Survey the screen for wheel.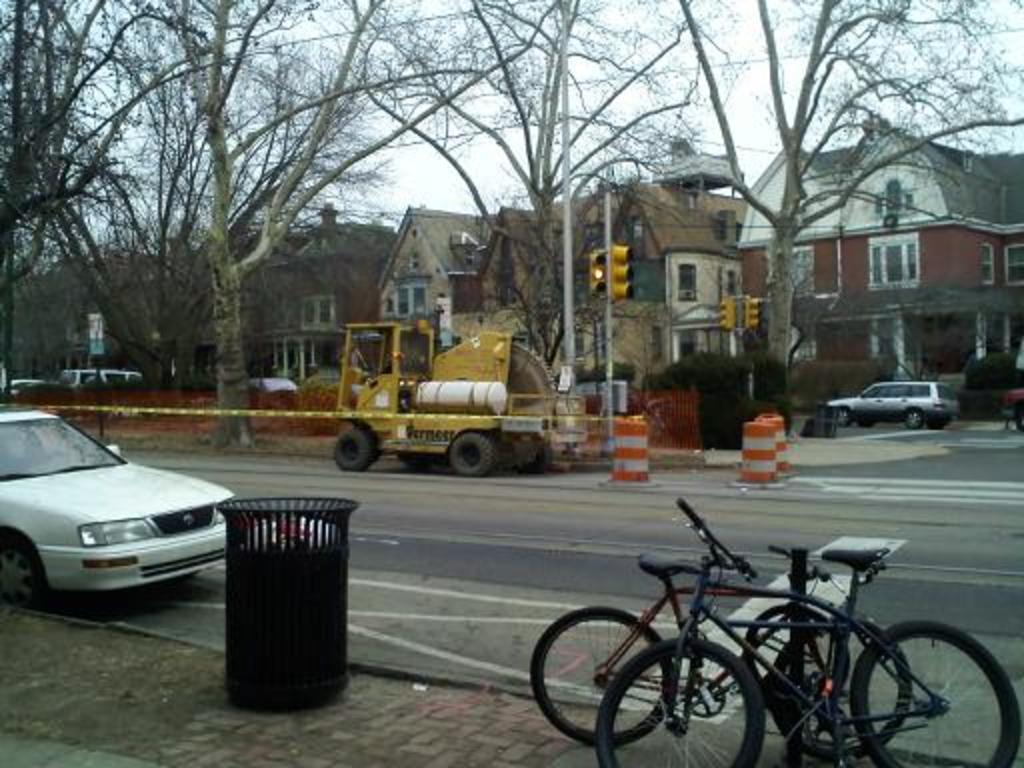
Survey found: locate(330, 428, 372, 464).
